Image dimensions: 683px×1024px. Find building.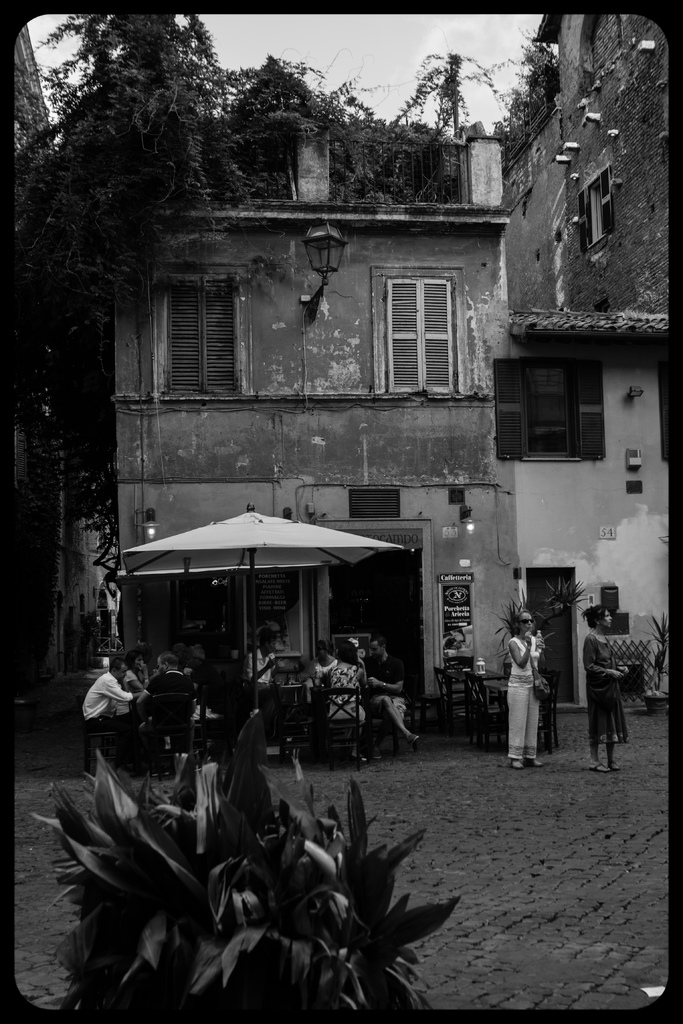
[left=501, top=316, right=676, bottom=717].
